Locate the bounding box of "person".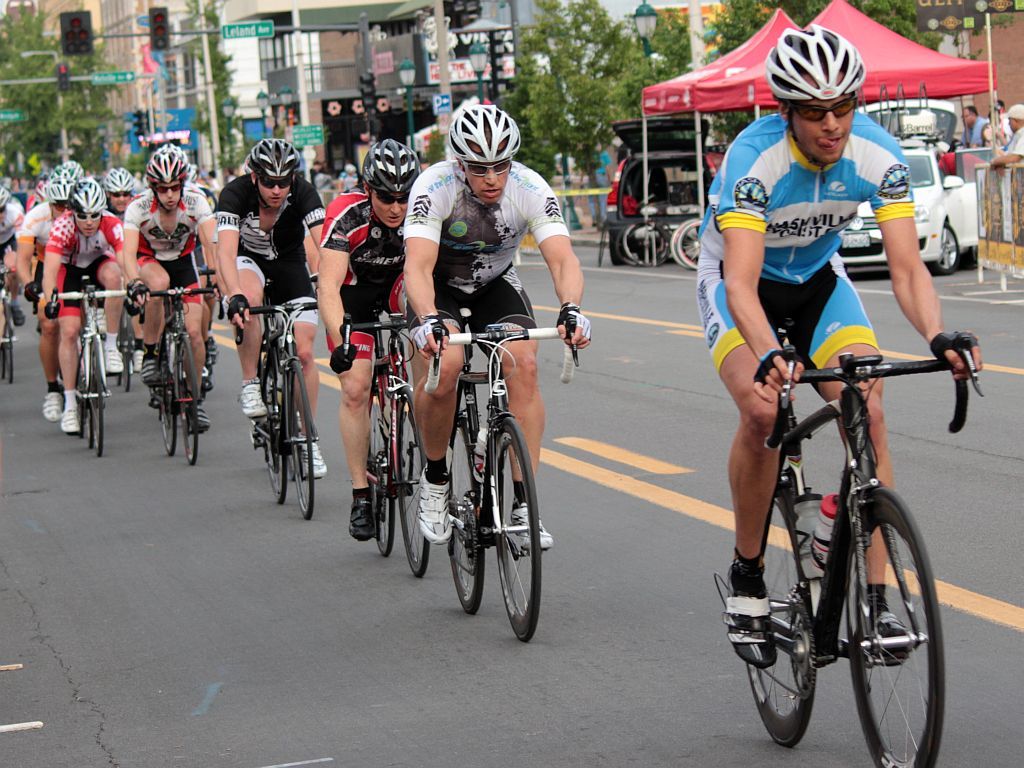
Bounding box: locate(213, 141, 327, 486).
